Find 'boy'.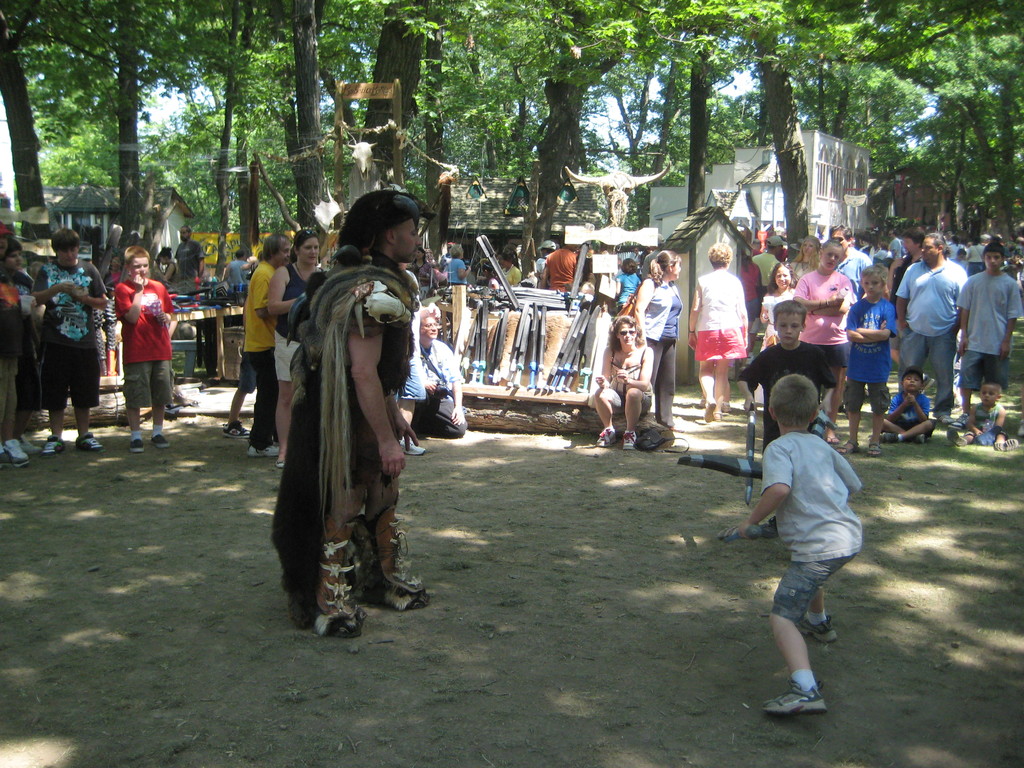
(x1=952, y1=243, x2=1023, y2=417).
